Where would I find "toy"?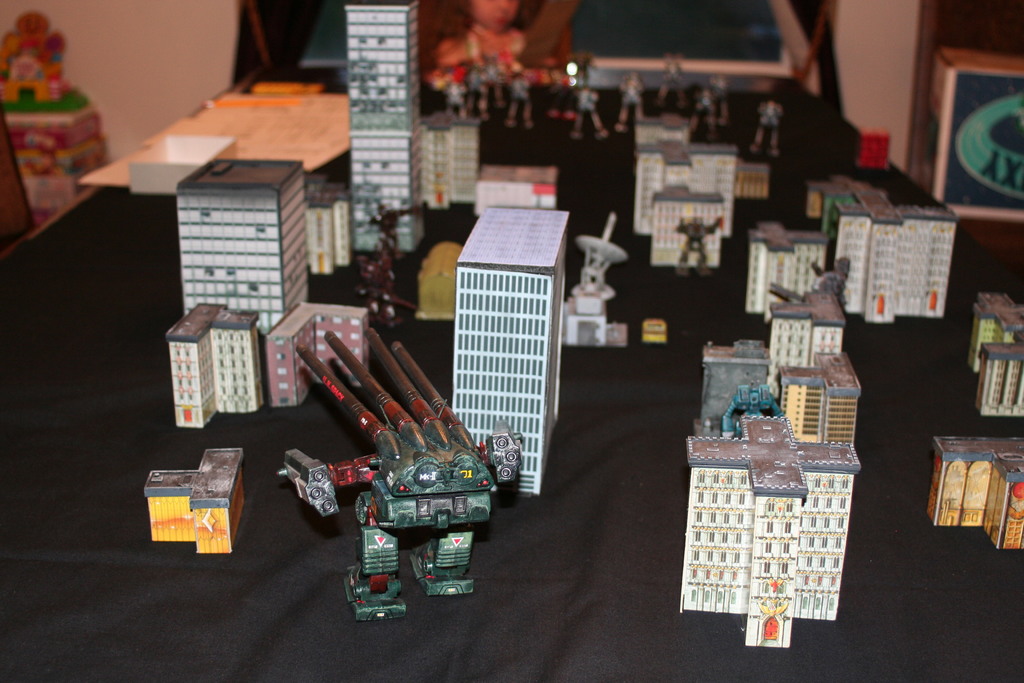
At <region>832, 193, 958, 323</region>.
